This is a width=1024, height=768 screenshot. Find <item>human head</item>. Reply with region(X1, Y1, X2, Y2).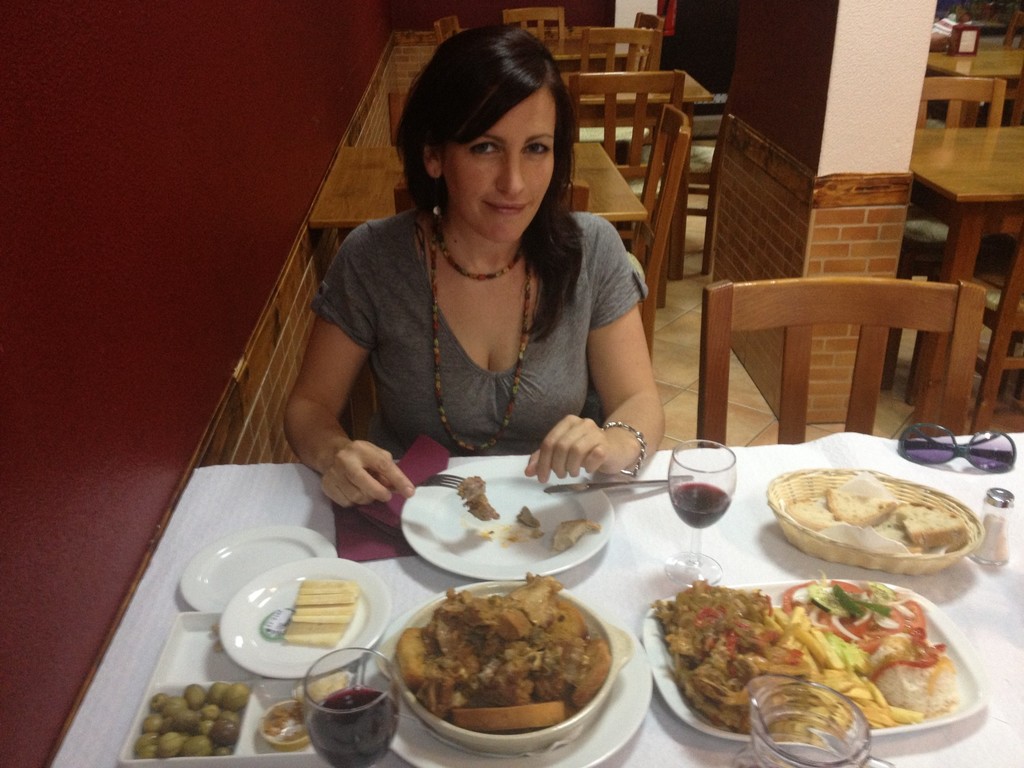
region(386, 26, 582, 234).
